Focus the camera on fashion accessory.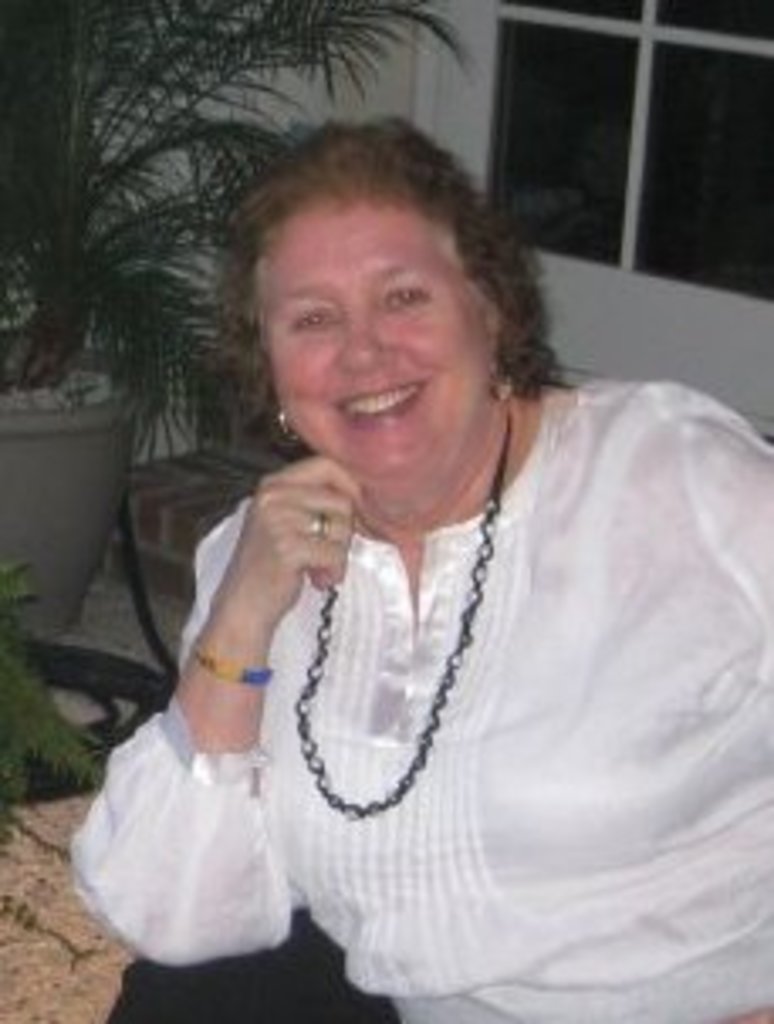
Focus region: 186, 639, 274, 696.
